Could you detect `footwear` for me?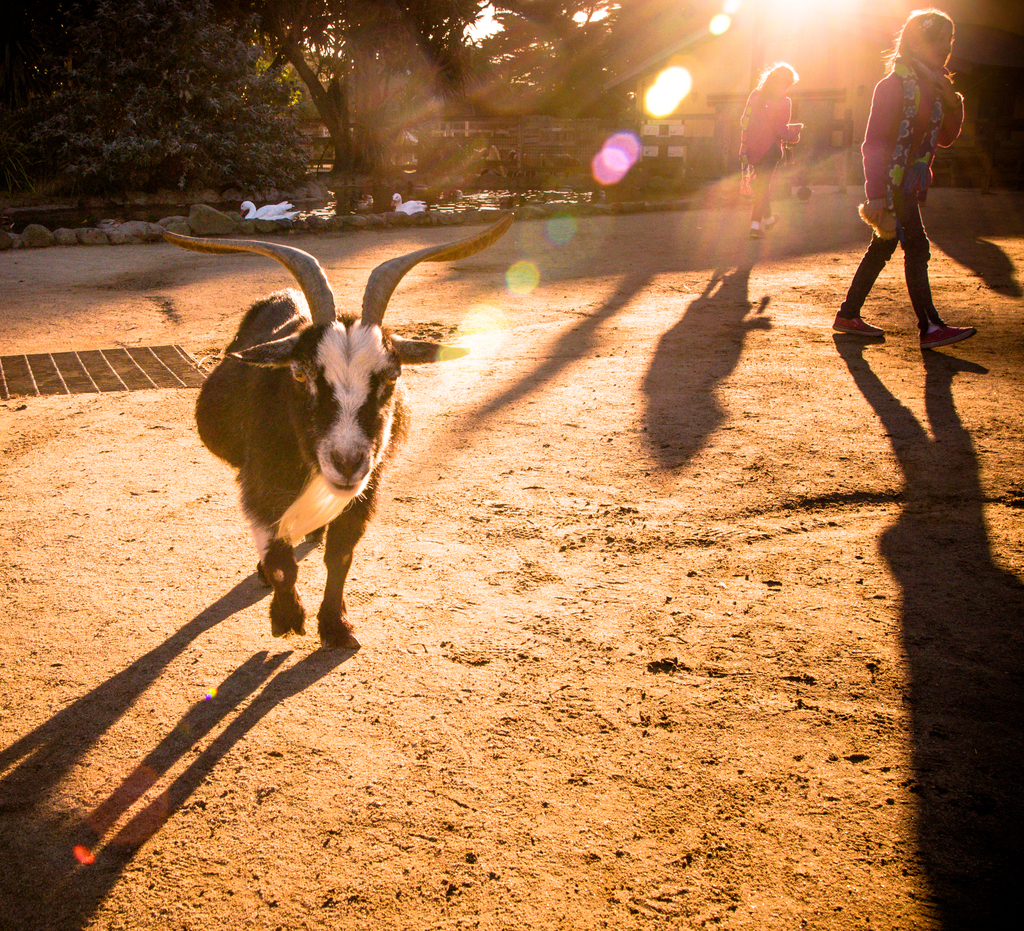
Detection result: BBox(923, 324, 975, 347).
